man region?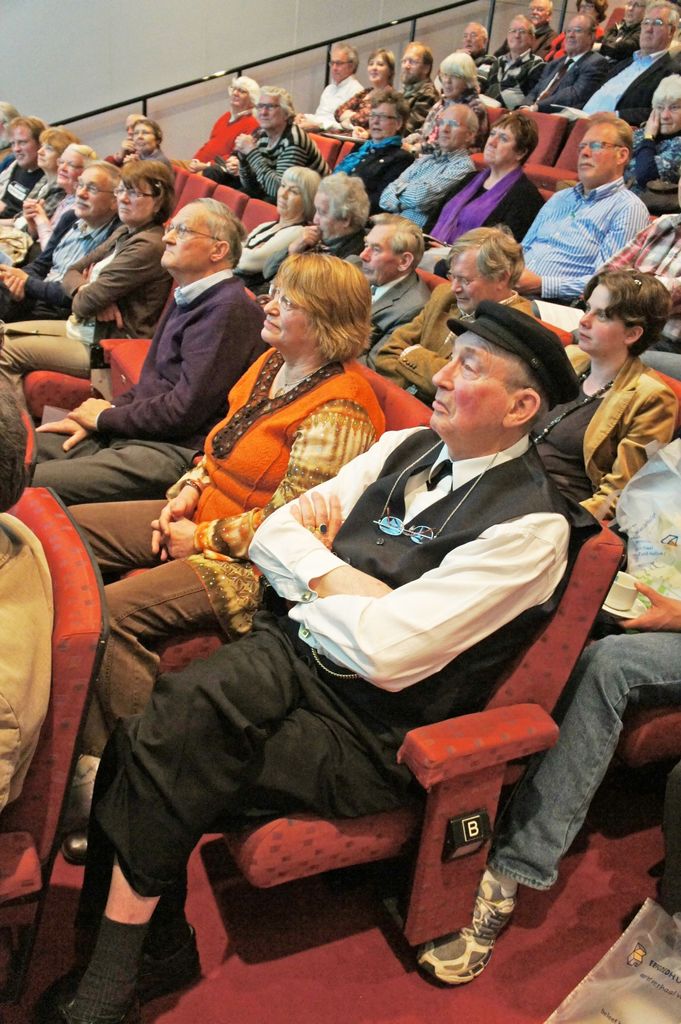
detection(467, 2, 555, 113)
